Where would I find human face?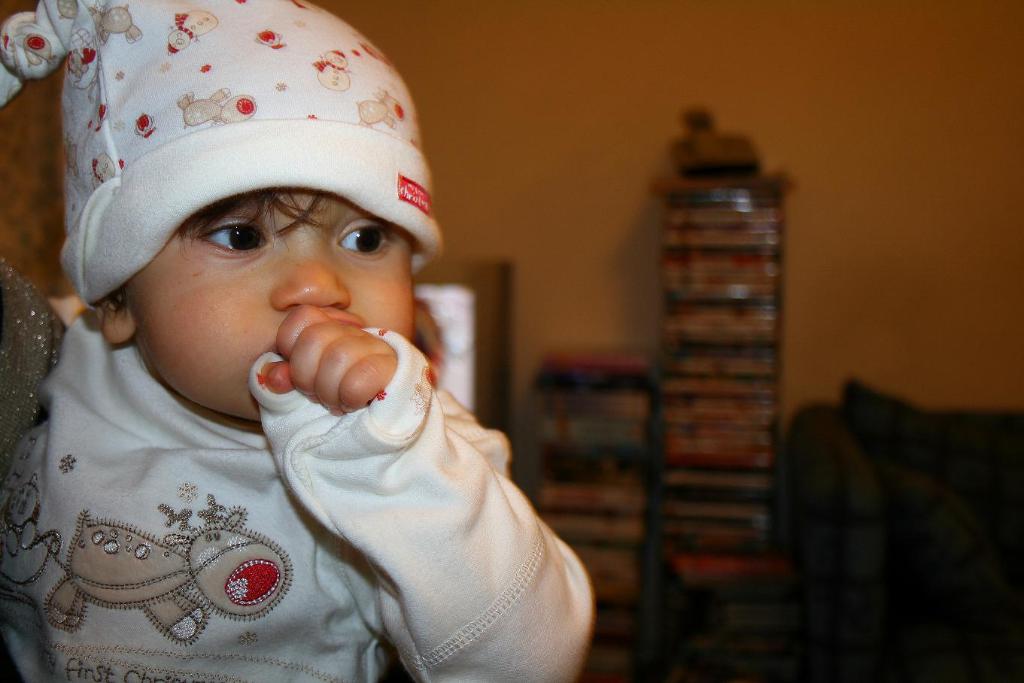
At bbox(117, 191, 419, 417).
